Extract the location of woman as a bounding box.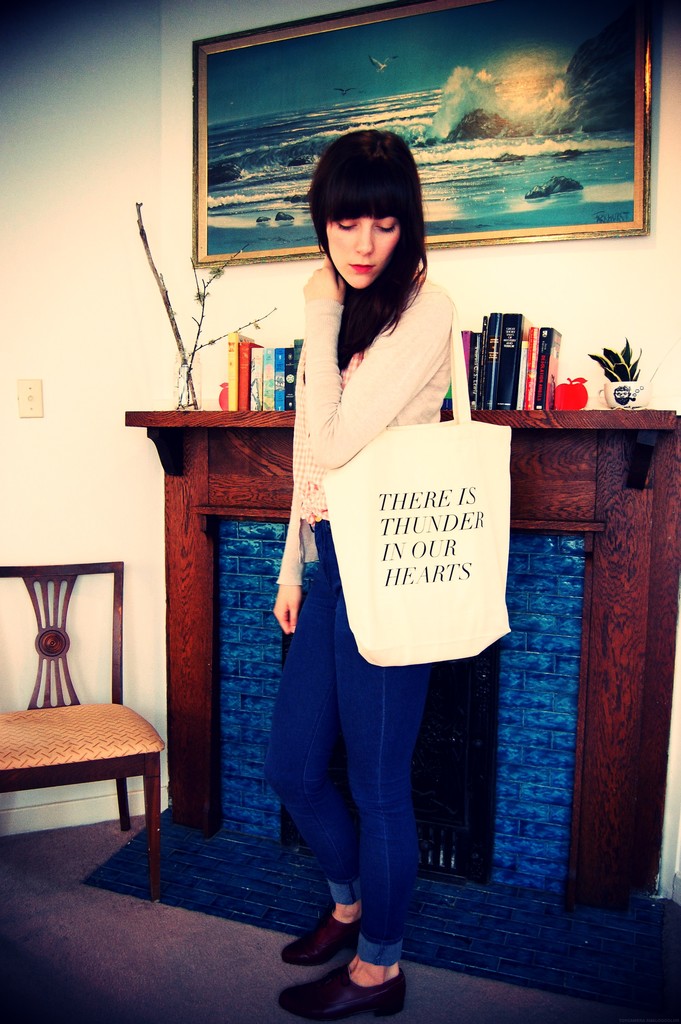
(277, 146, 496, 781).
